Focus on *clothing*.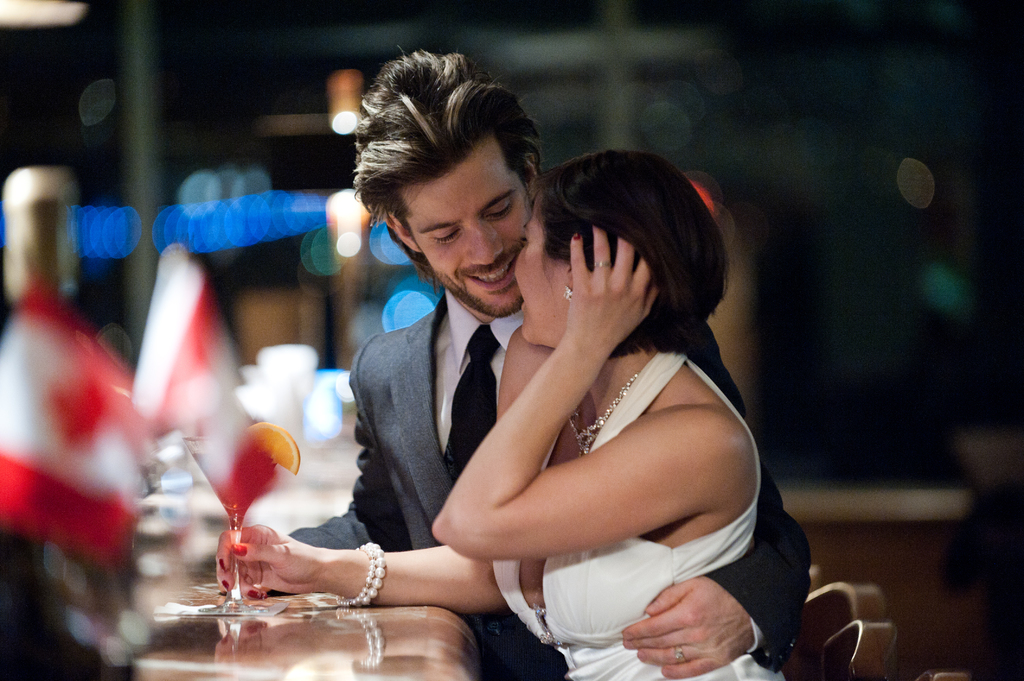
Focused at 490, 350, 788, 680.
